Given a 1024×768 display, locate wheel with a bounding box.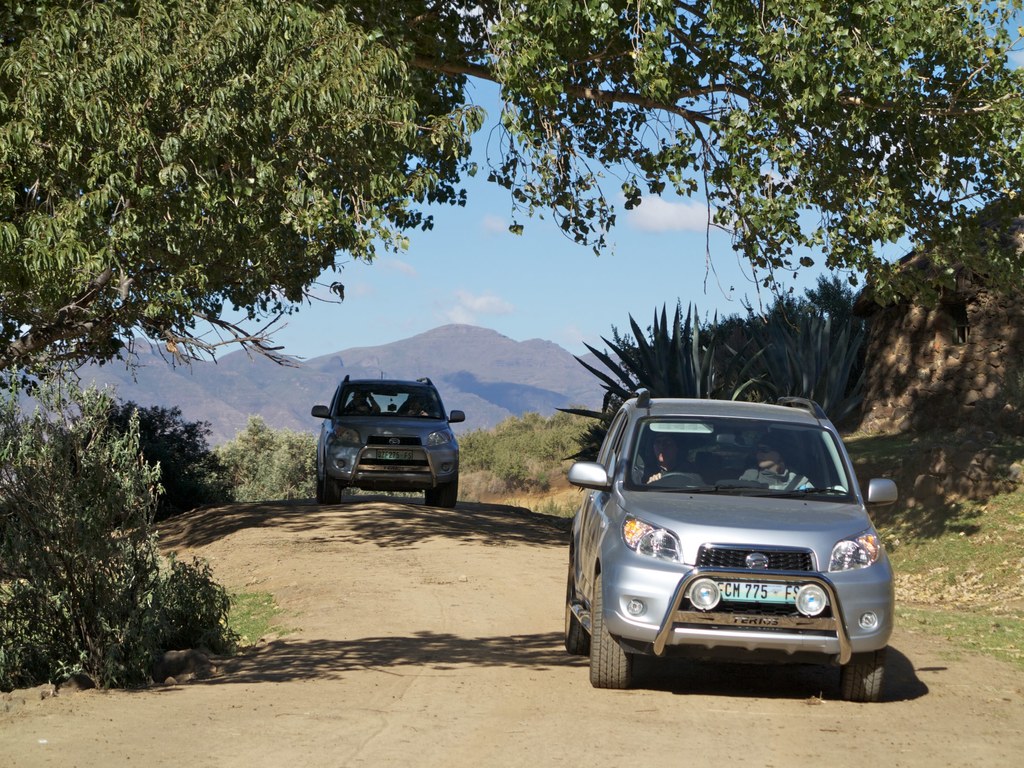
Located: {"left": 847, "top": 652, "right": 883, "bottom": 706}.
